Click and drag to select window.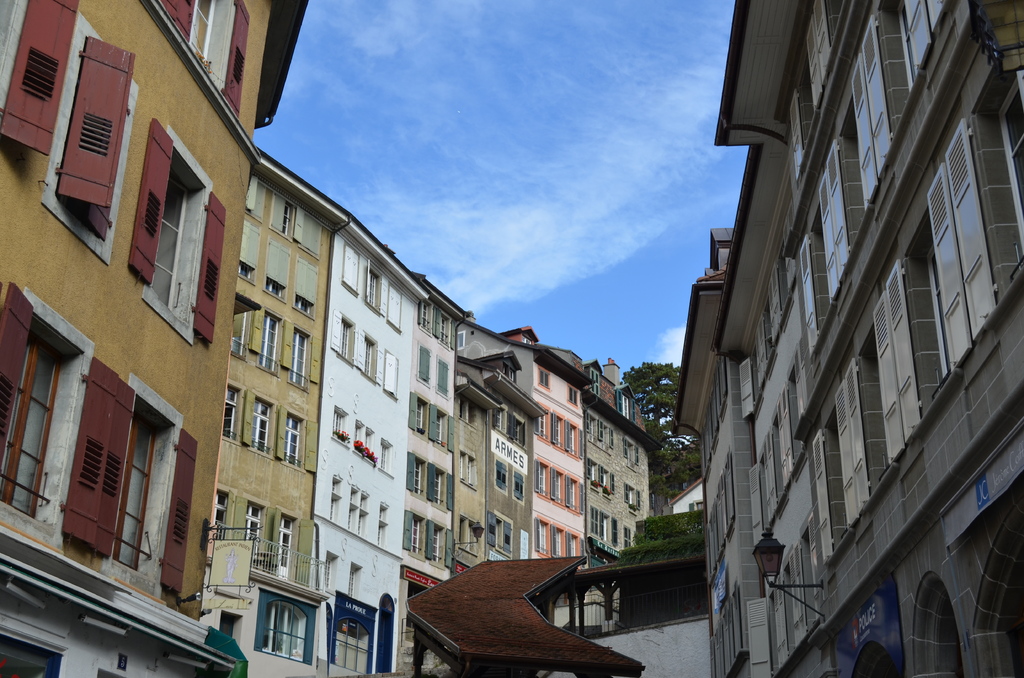
Selection: [x1=588, y1=504, x2=605, y2=539].
